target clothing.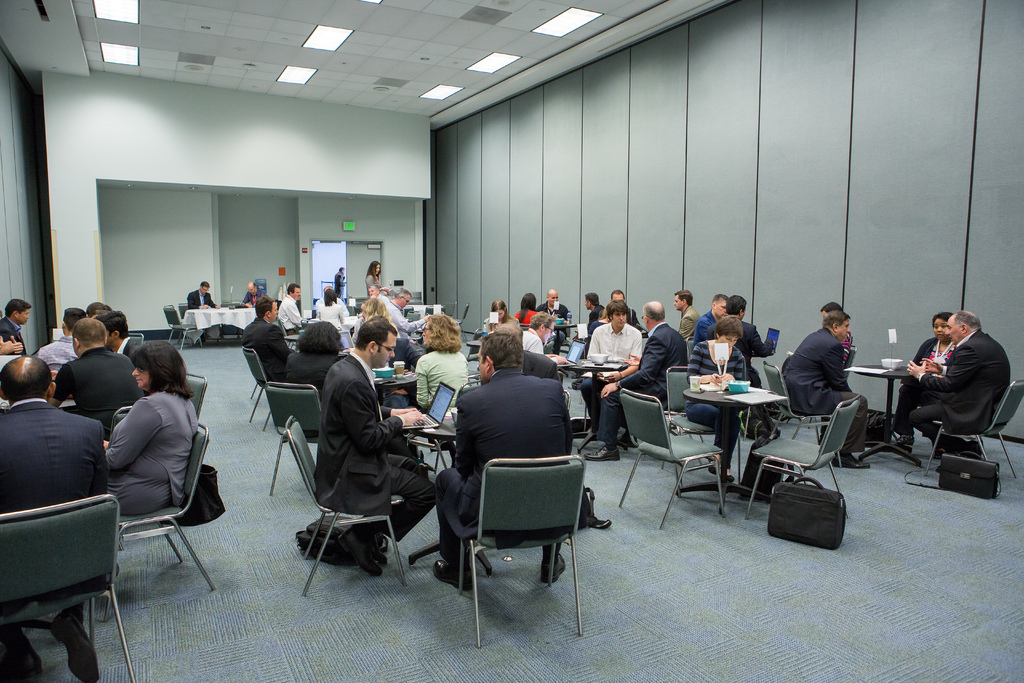
Target region: 239 287 266 306.
